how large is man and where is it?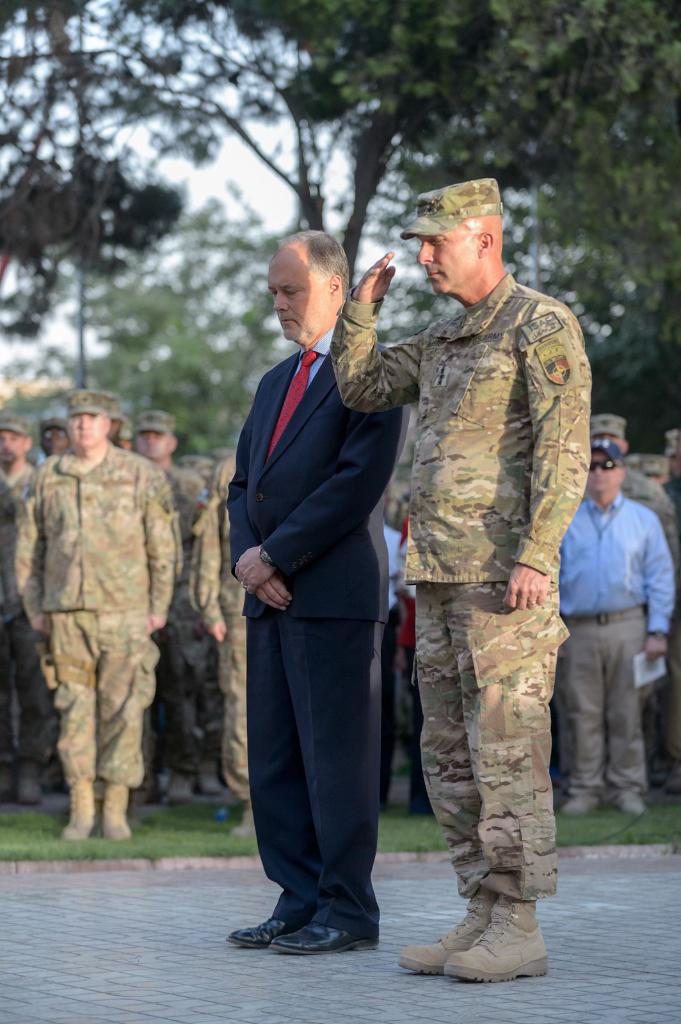
Bounding box: x1=0 y1=416 x2=36 y2=513.
